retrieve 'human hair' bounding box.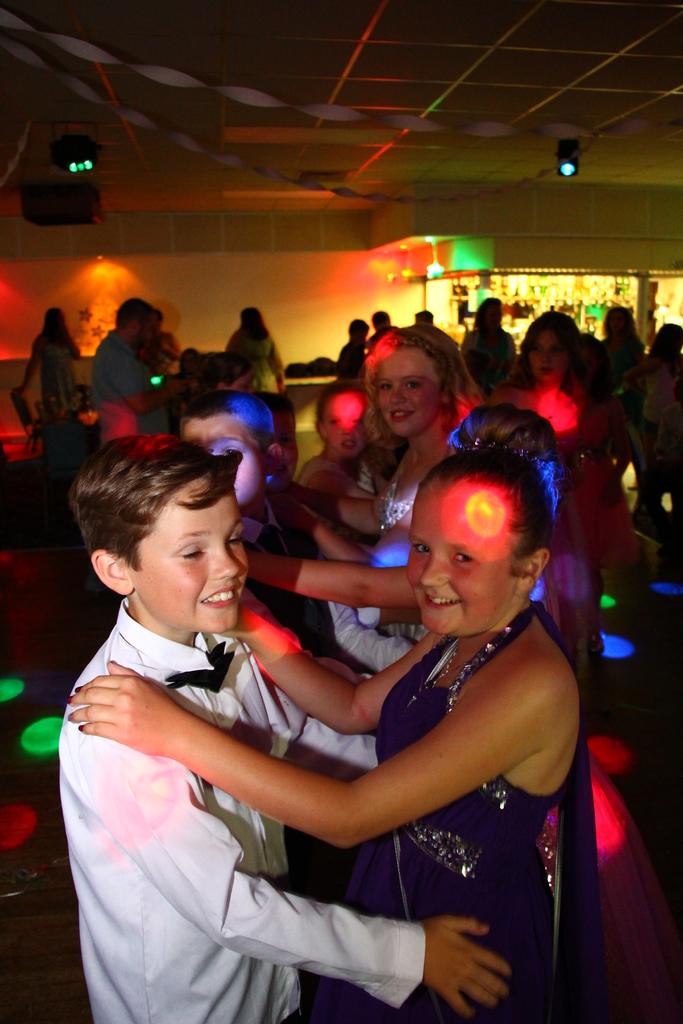
Bounding box: (left=354, top=323, right=478, bottom=447).
